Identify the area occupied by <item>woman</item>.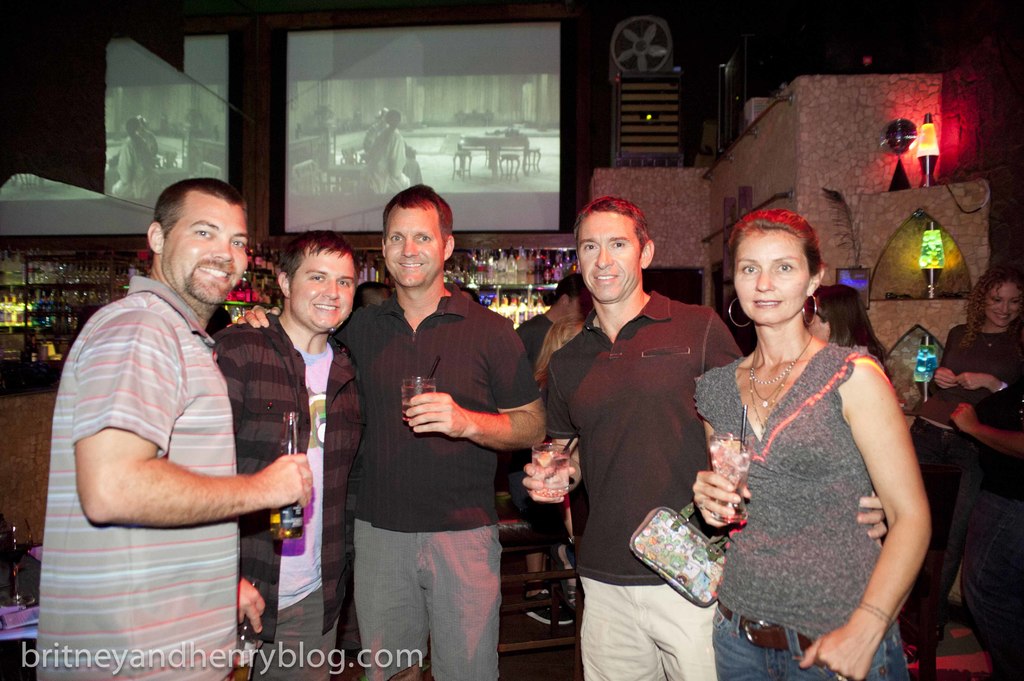
Area: left=367, top=113, right=409, bottom=195.
